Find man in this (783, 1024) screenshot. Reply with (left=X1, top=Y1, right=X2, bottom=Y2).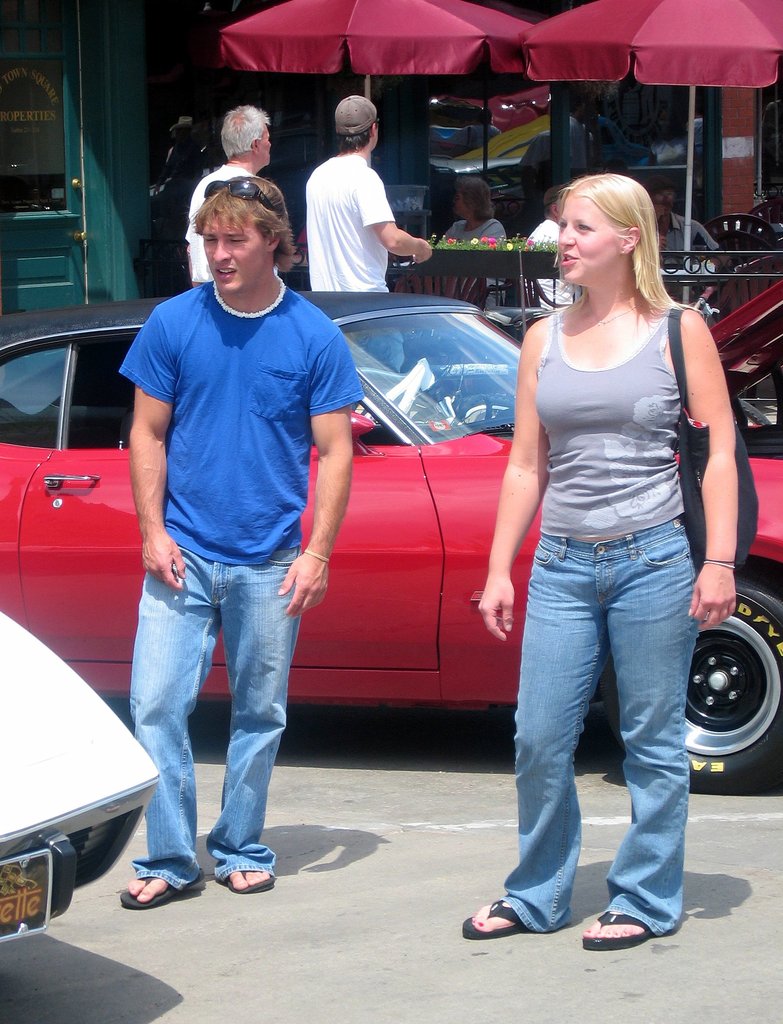
(left=656, top=186, right=727, bottom=265).
